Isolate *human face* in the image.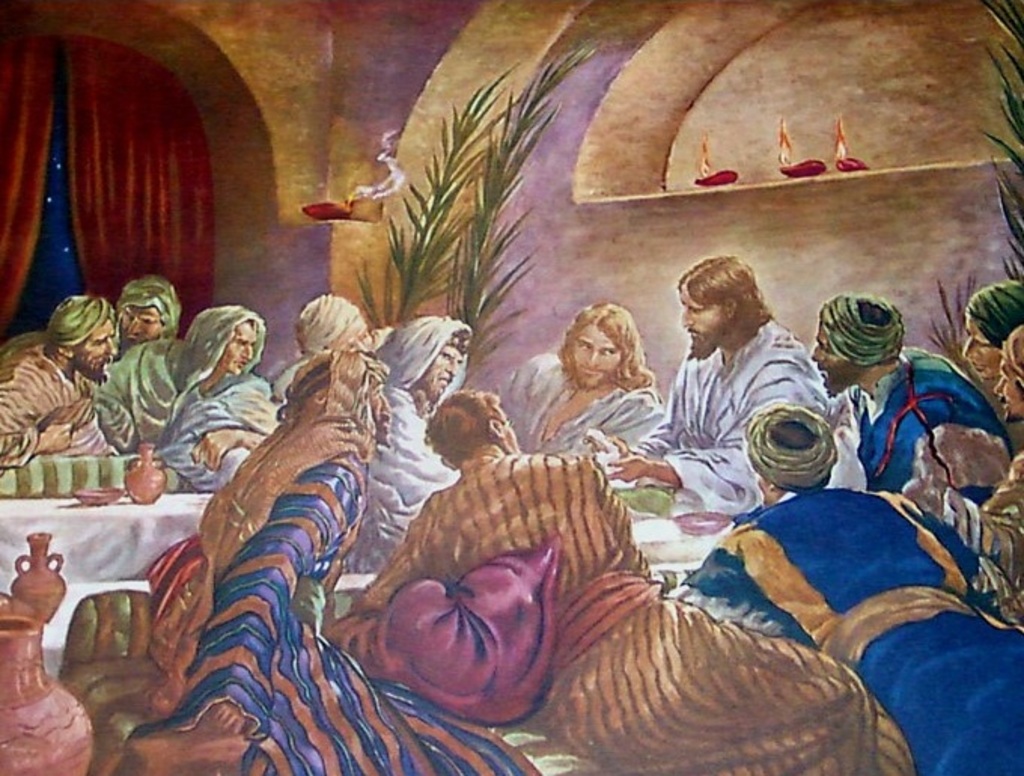
Isolated region: region(413, 335, 465, 407).
